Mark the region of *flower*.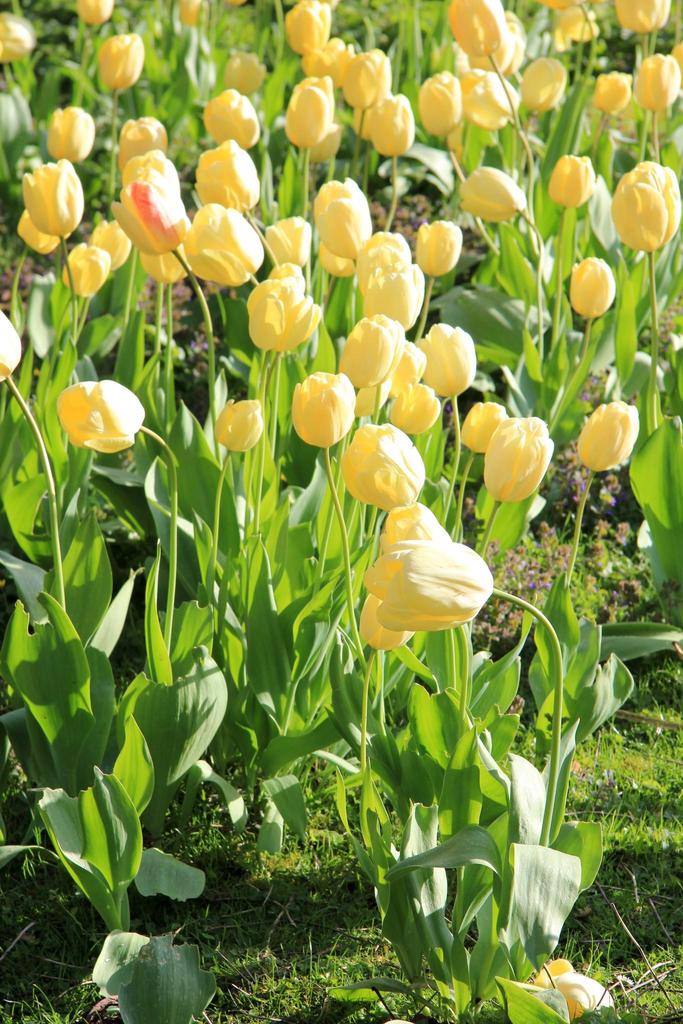
Region: box=[0, 7, 42, 63].
